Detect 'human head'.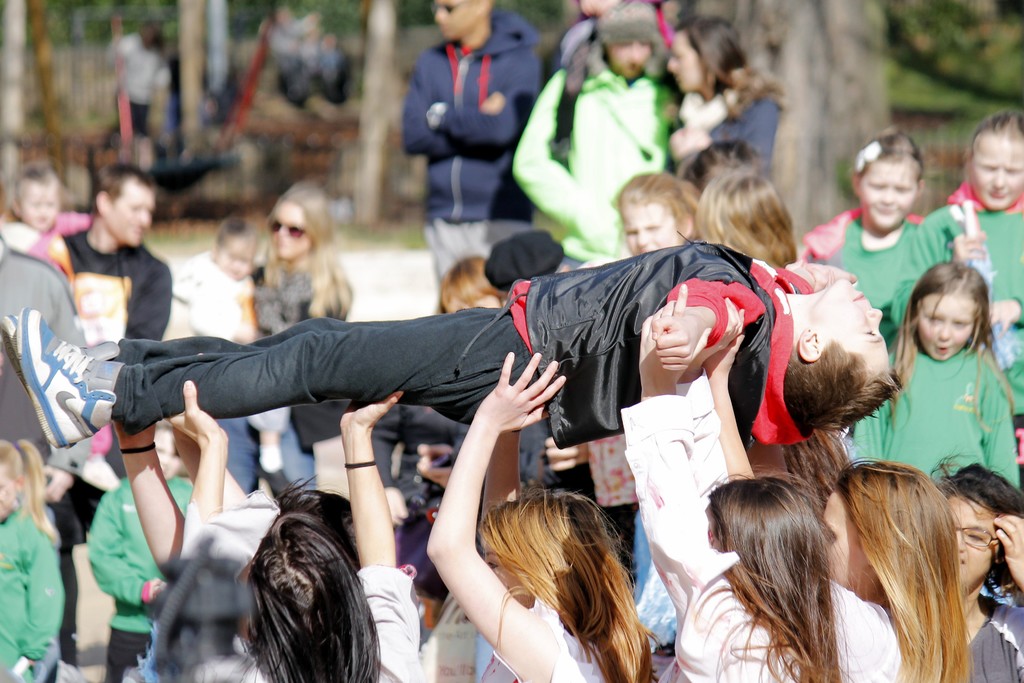
Detected at bbox(918, 261, 999, 357).
